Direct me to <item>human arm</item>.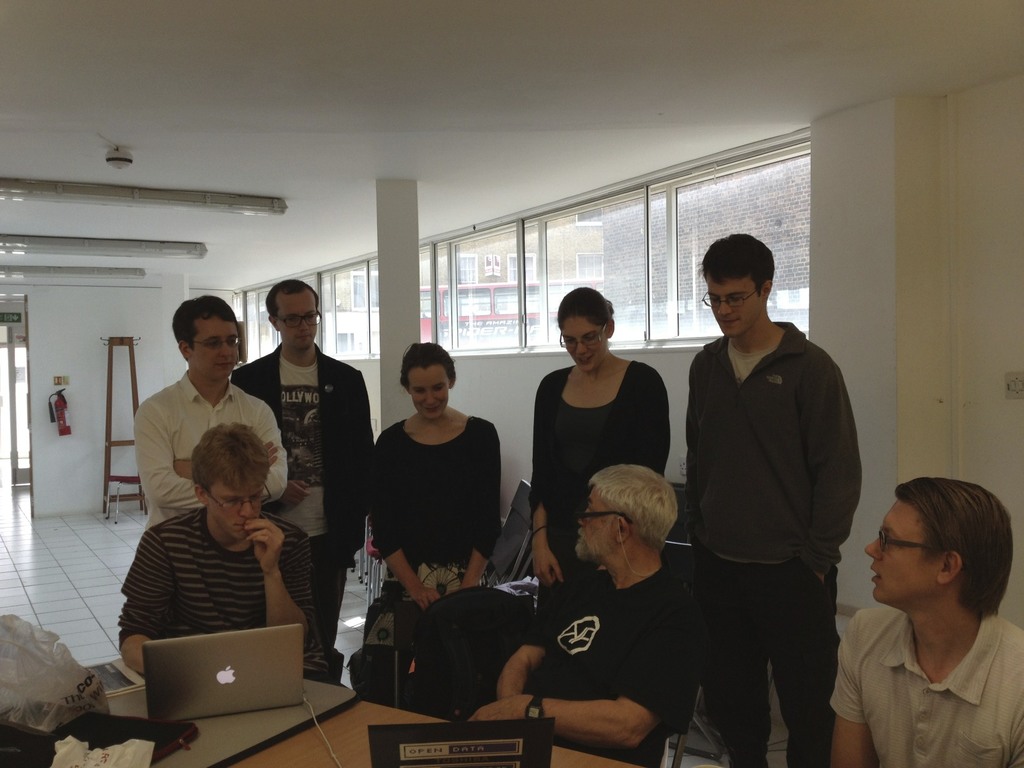
Direction: [599,387,669,575].
